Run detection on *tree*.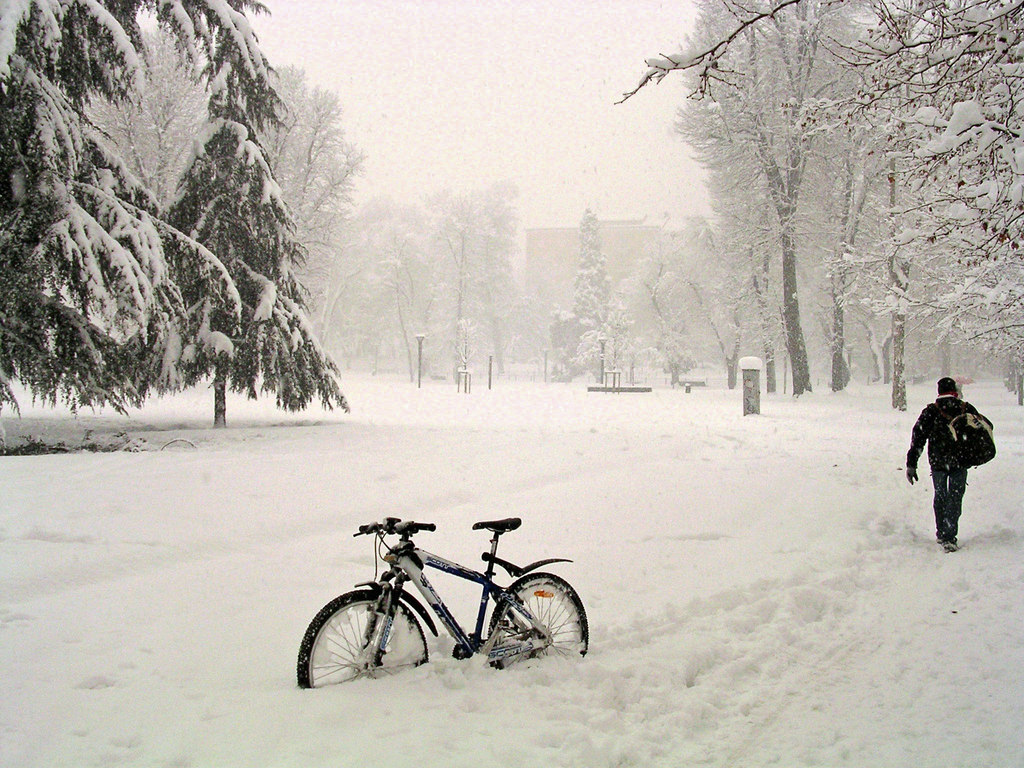
Result: <region>565, 205, 616, 375</region>.
